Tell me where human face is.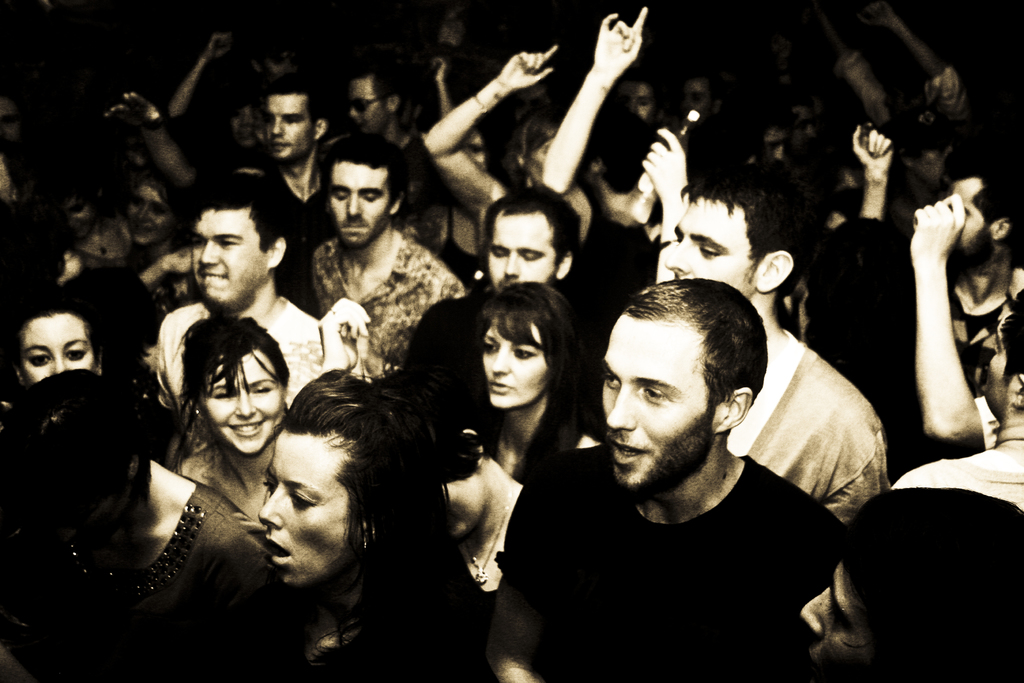
human face is at bbox(10, 313, 99, 390).
